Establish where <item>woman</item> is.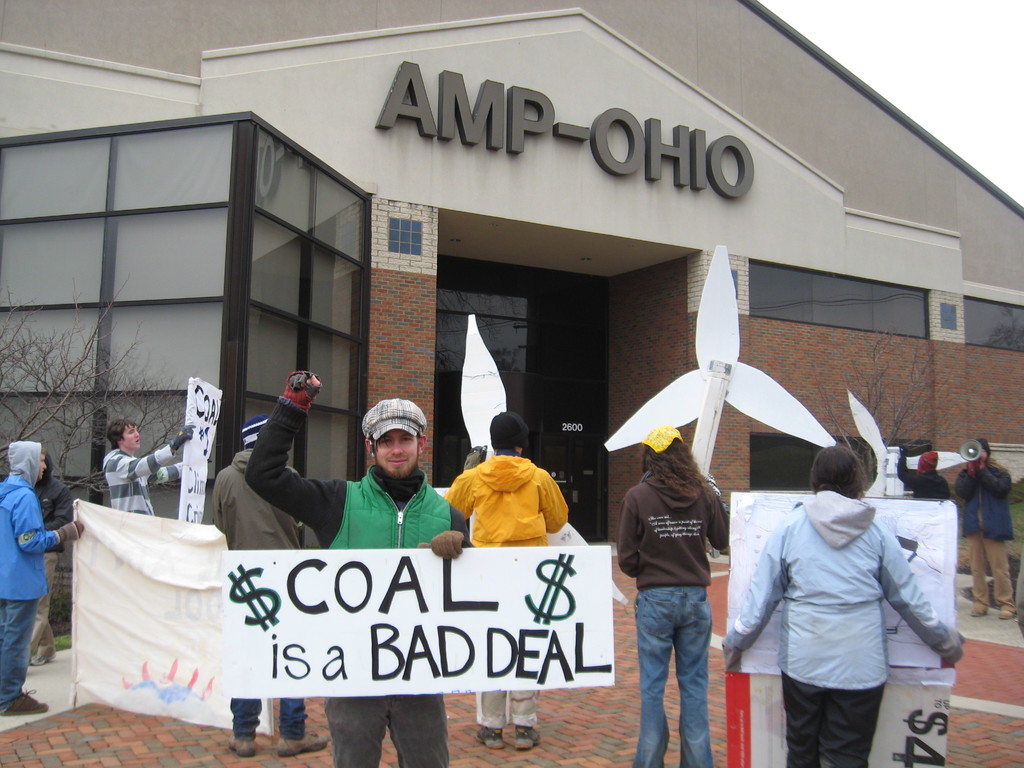
Established at box(609, 396, 756, 758).
